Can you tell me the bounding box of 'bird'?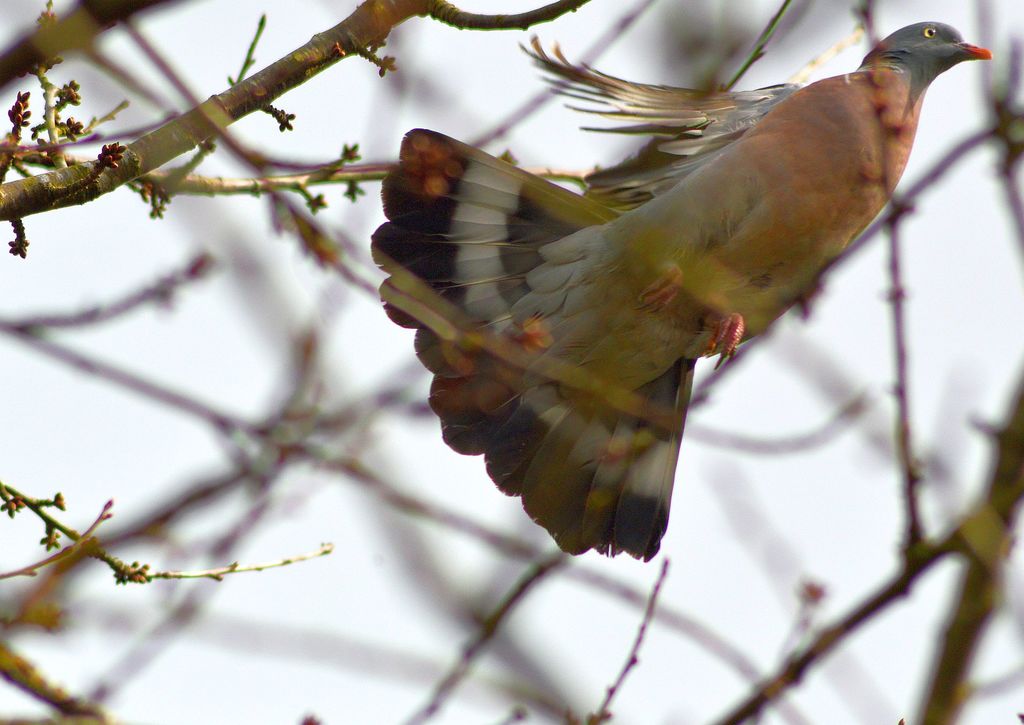
(x1=367, y1=32, x2=991, y2=566).
